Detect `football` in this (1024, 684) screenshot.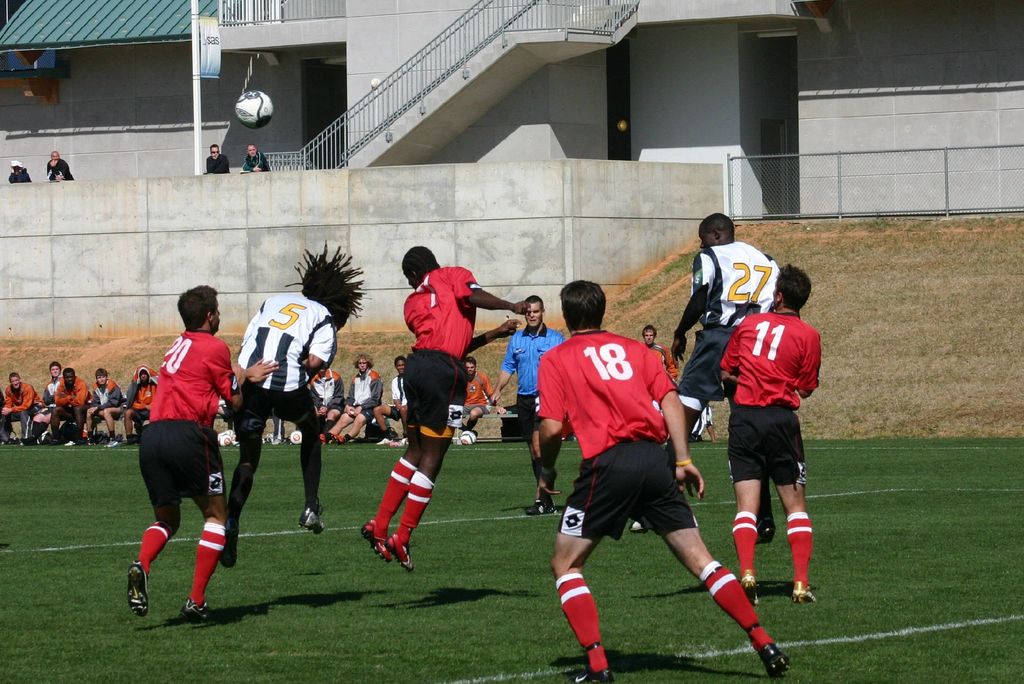
Detection: <box>285,429,305,442</box>.
